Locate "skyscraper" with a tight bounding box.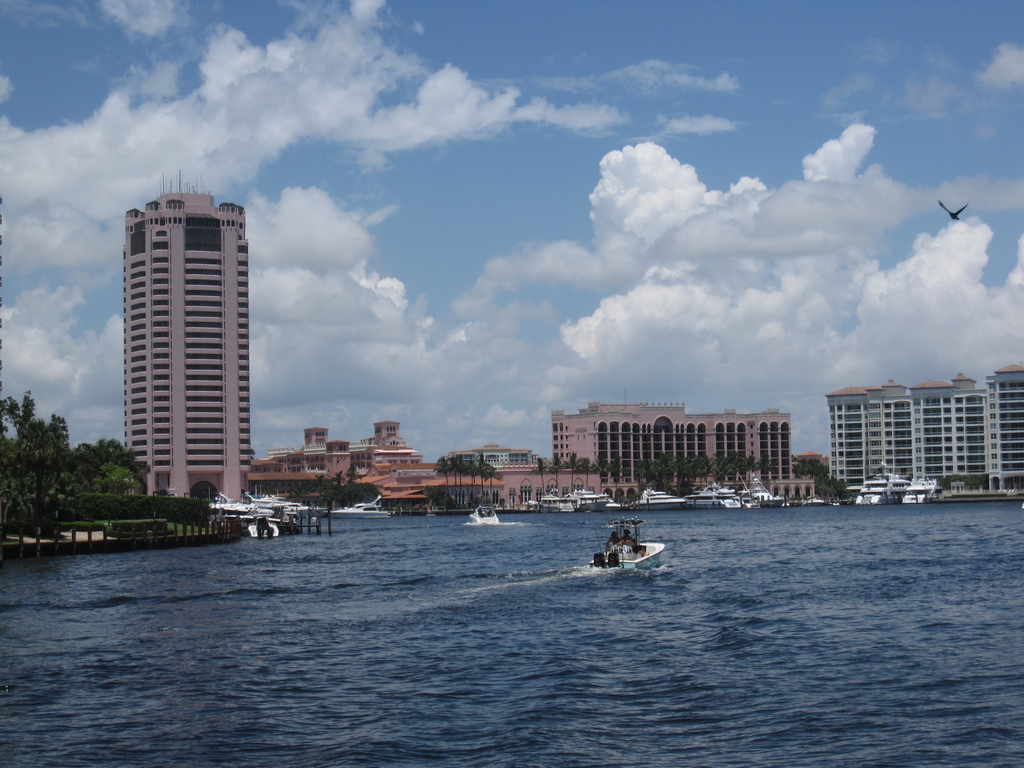
crop(808, 372, 1012, 506).
